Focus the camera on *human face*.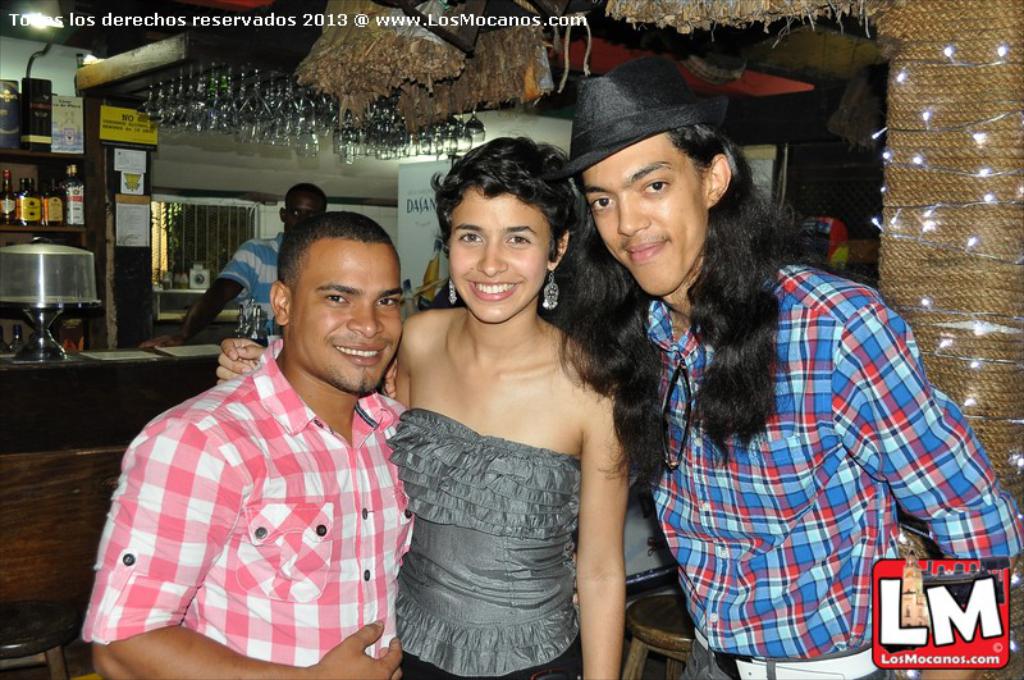
Focus region: (580,129,709,300).
